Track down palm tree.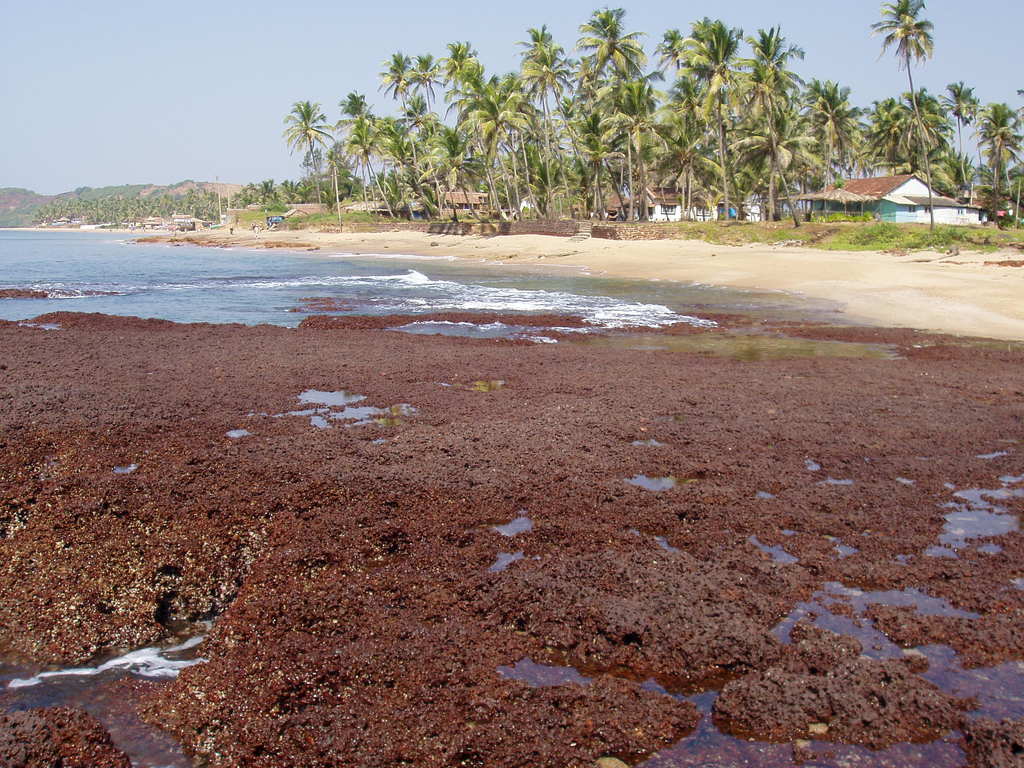
Tracked to left=810, top=96, right=845, bottom=175.
